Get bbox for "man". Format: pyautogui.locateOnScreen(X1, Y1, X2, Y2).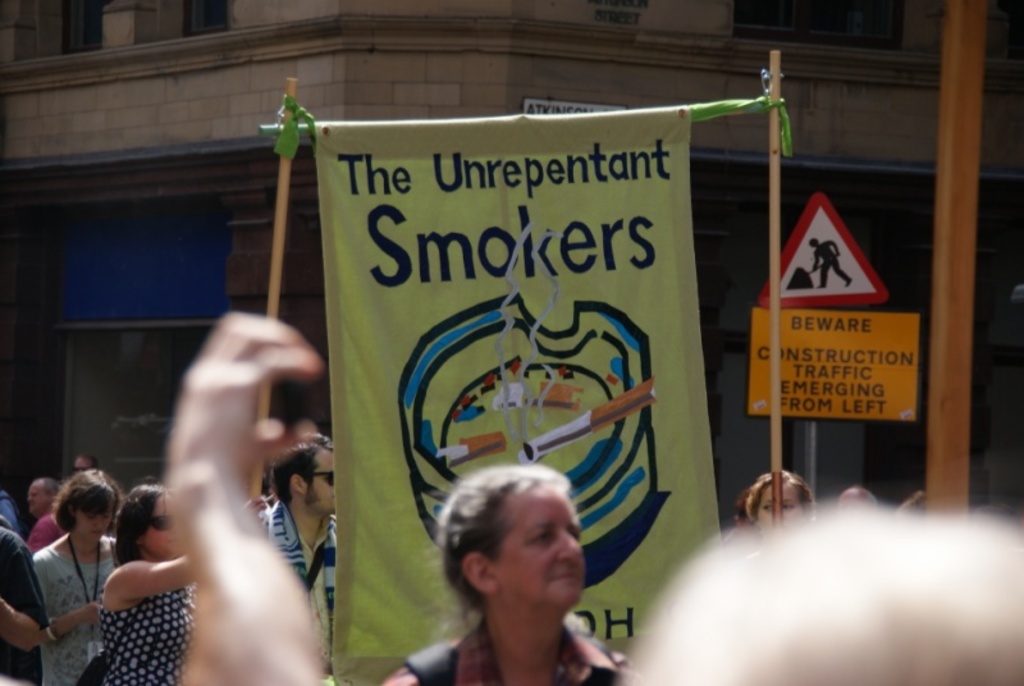
pyautogui.locateOnScreen(0, 521, 50, 685).
